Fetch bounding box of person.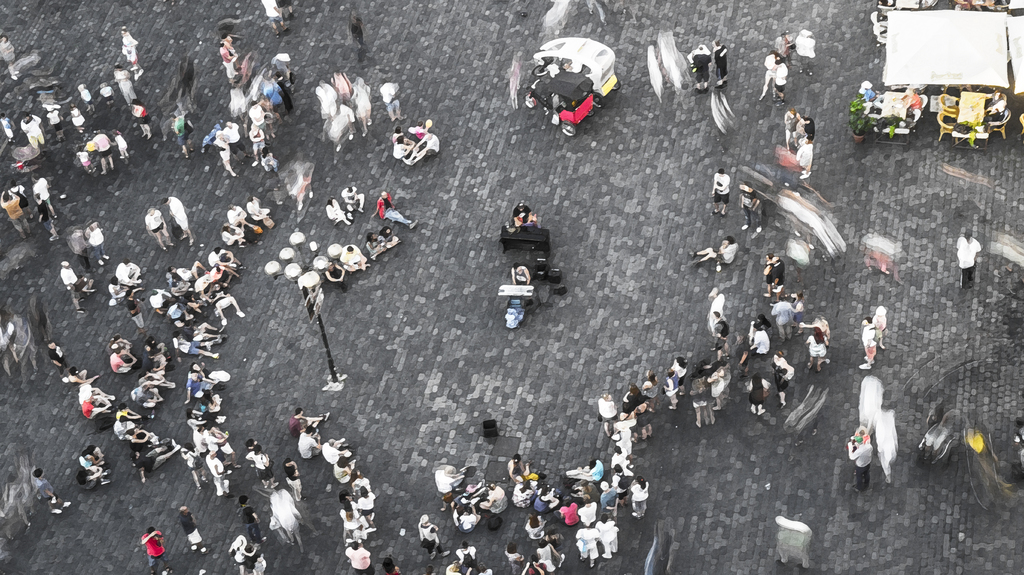
Bbox: bbox=(242, 124, 272, 174).
